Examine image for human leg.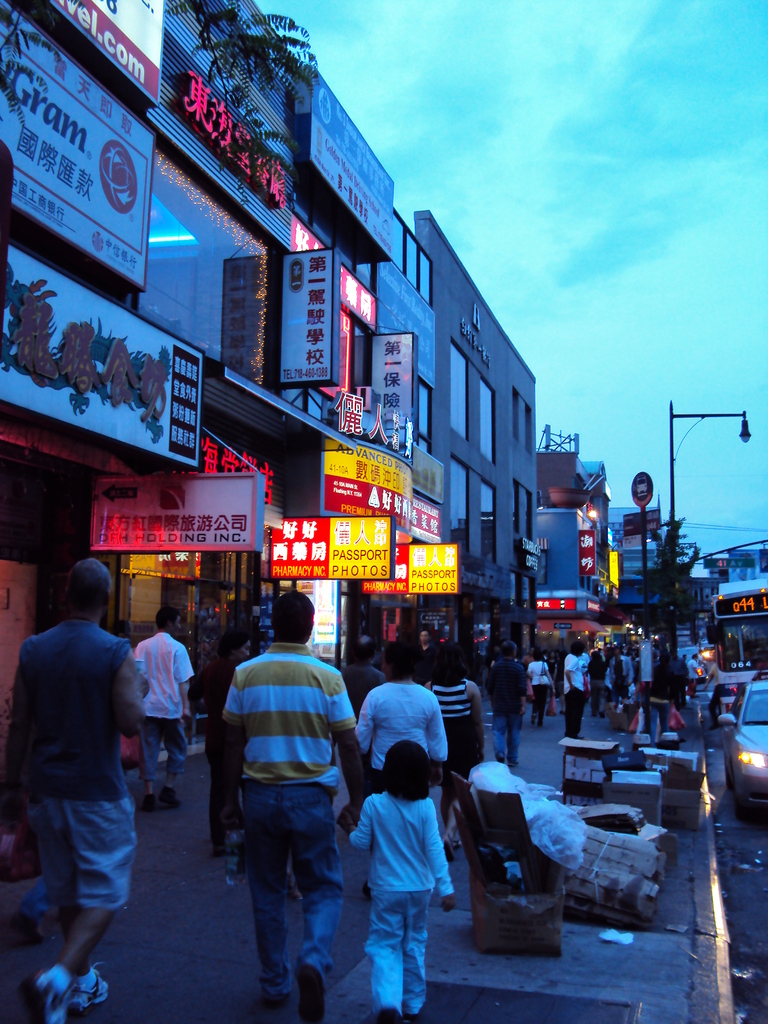
Examination result: bbox(372, 888, 400, 1021).
